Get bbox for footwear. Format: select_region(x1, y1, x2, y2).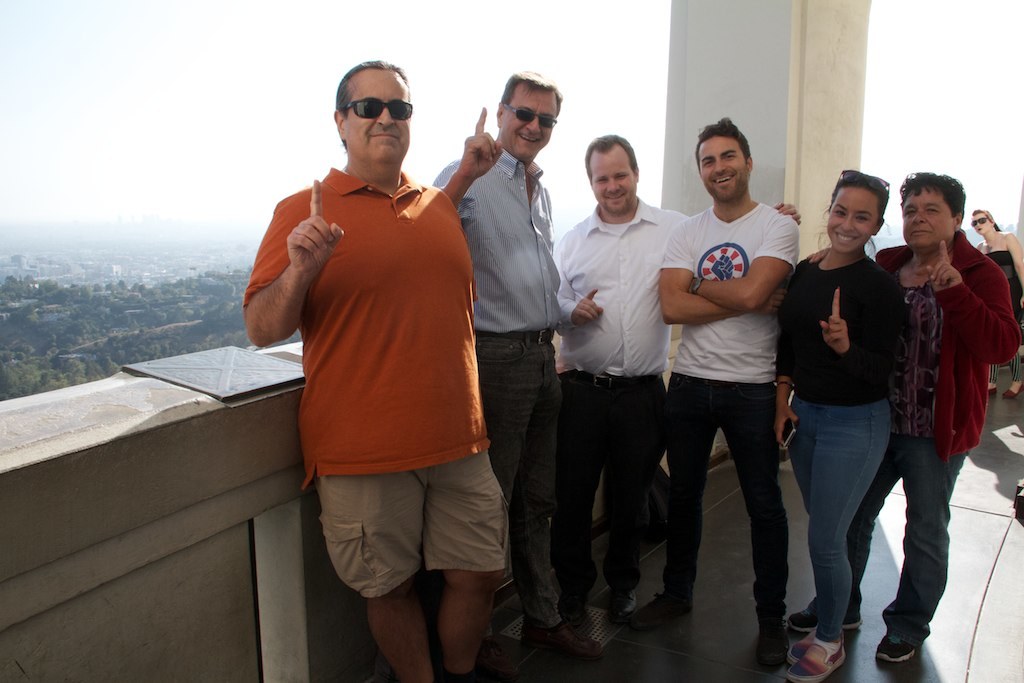
select_region(519, 622, 605, 661).
